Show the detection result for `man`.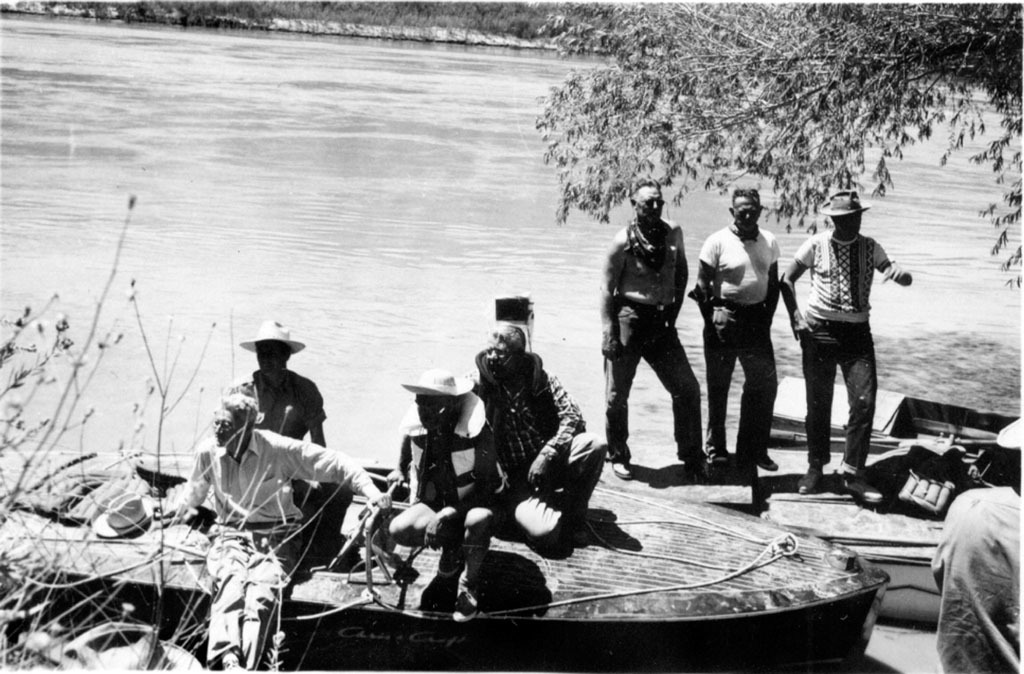
left=390, top=366, right=505, bottom=618.
